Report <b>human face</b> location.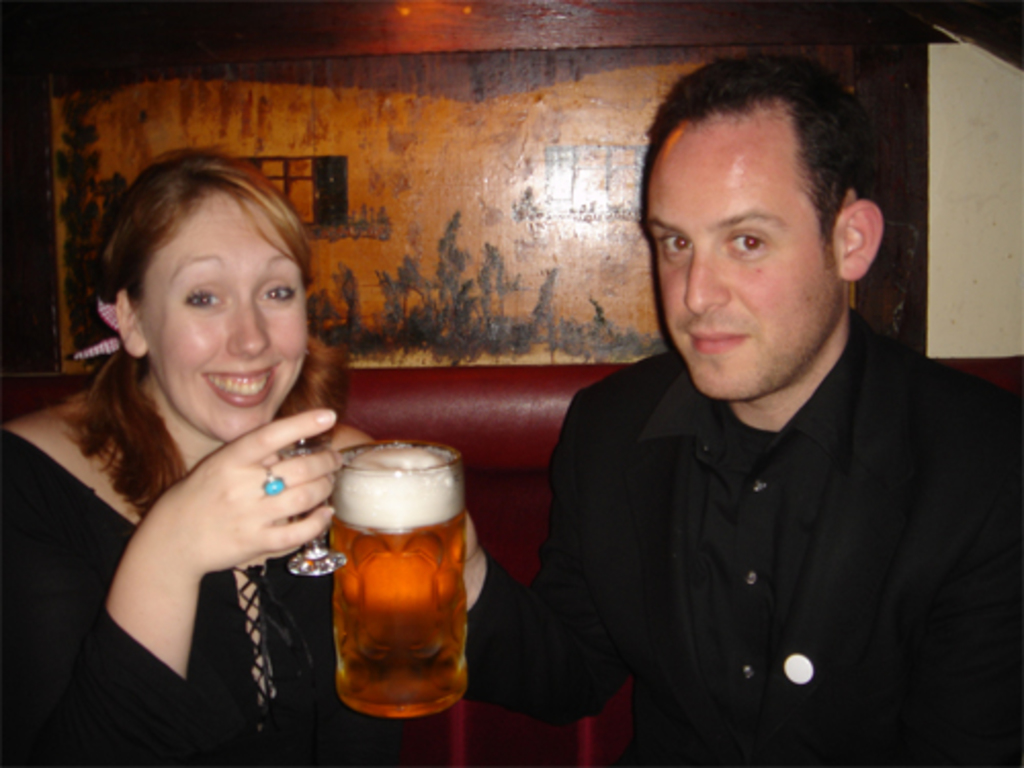
Report: crop(115, 186, 315, 434).
